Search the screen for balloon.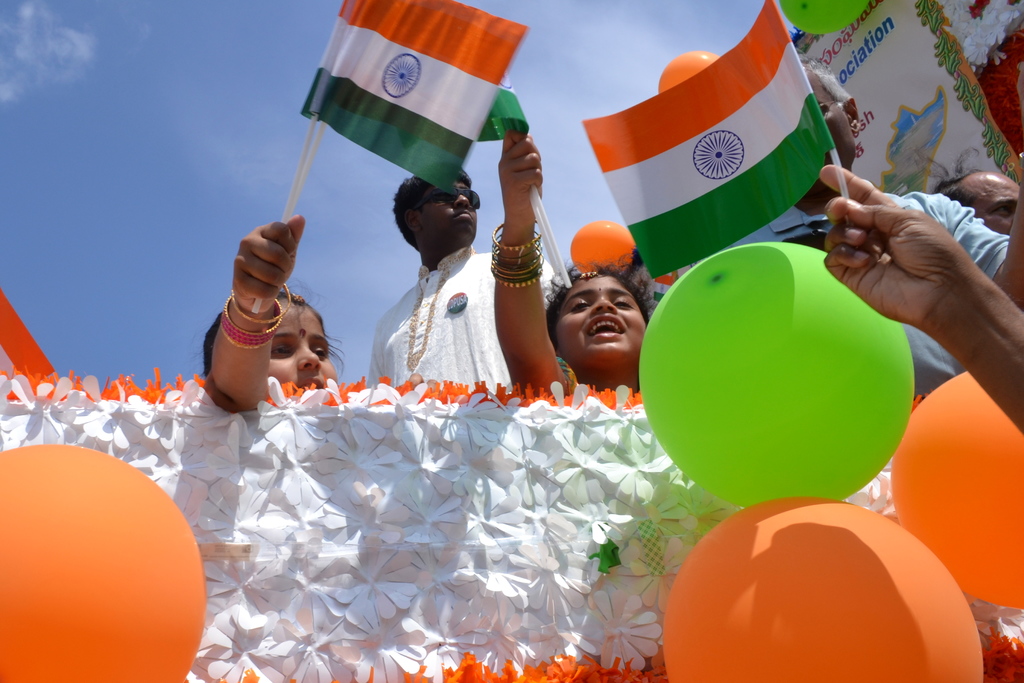
Found at bbox=[652, 50, 731, 99].
